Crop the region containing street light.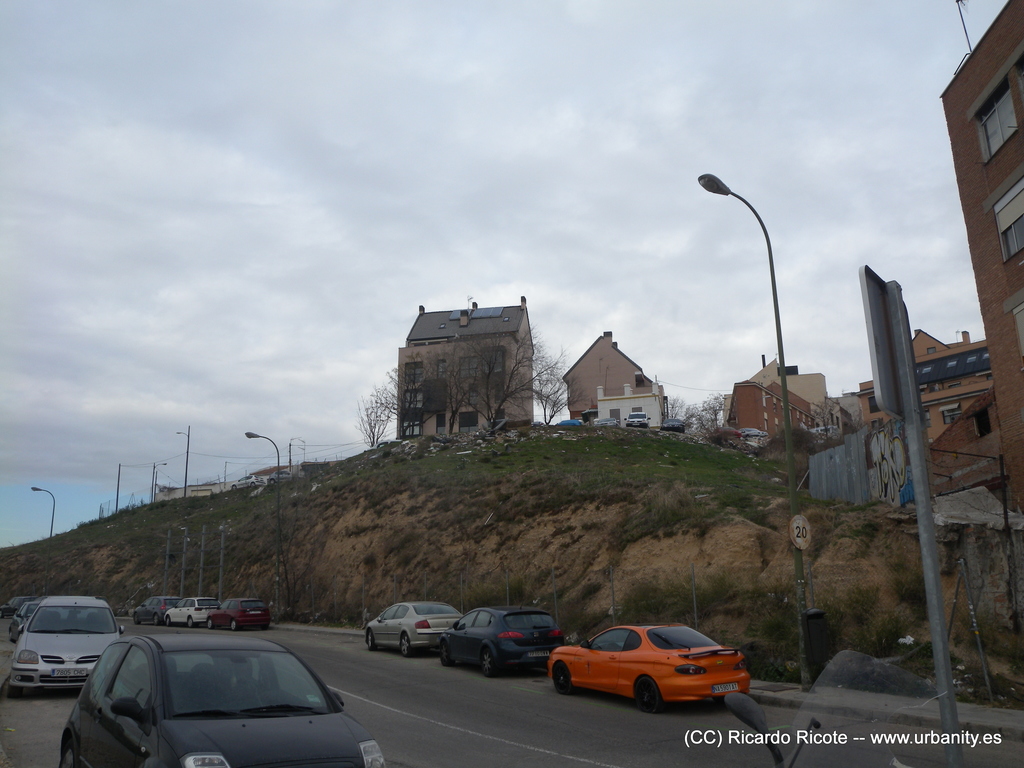
Crop region: 28/484/58/540.
